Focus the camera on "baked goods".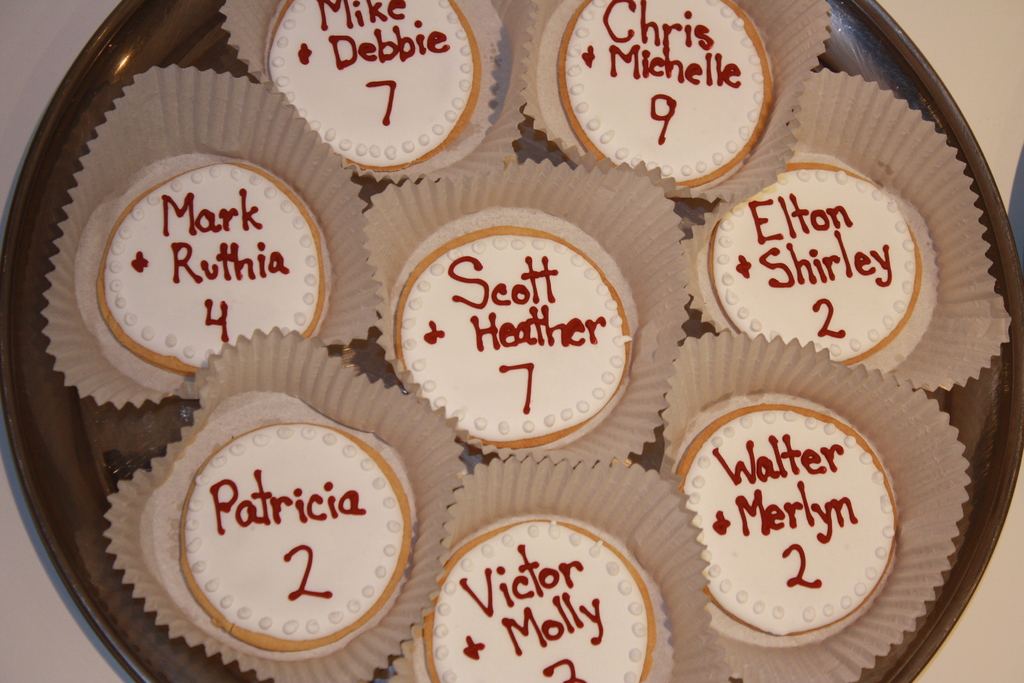
Focus region: [x1=99, y1=161, x2=326, y2=377].
